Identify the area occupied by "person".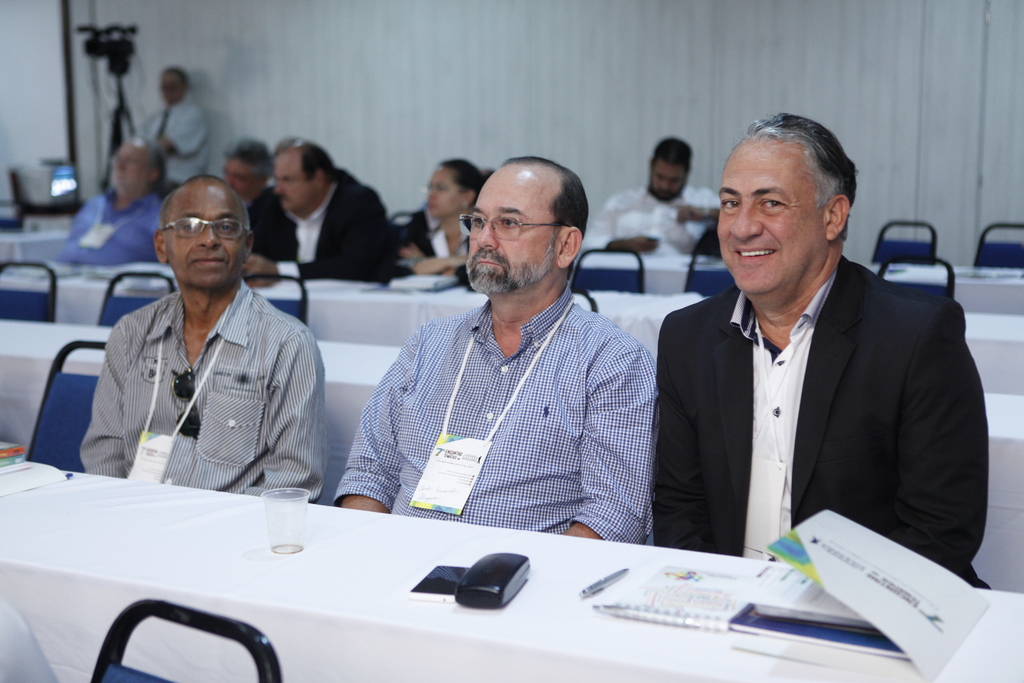
Area: <region>579, 135, 724, 296</region>.
